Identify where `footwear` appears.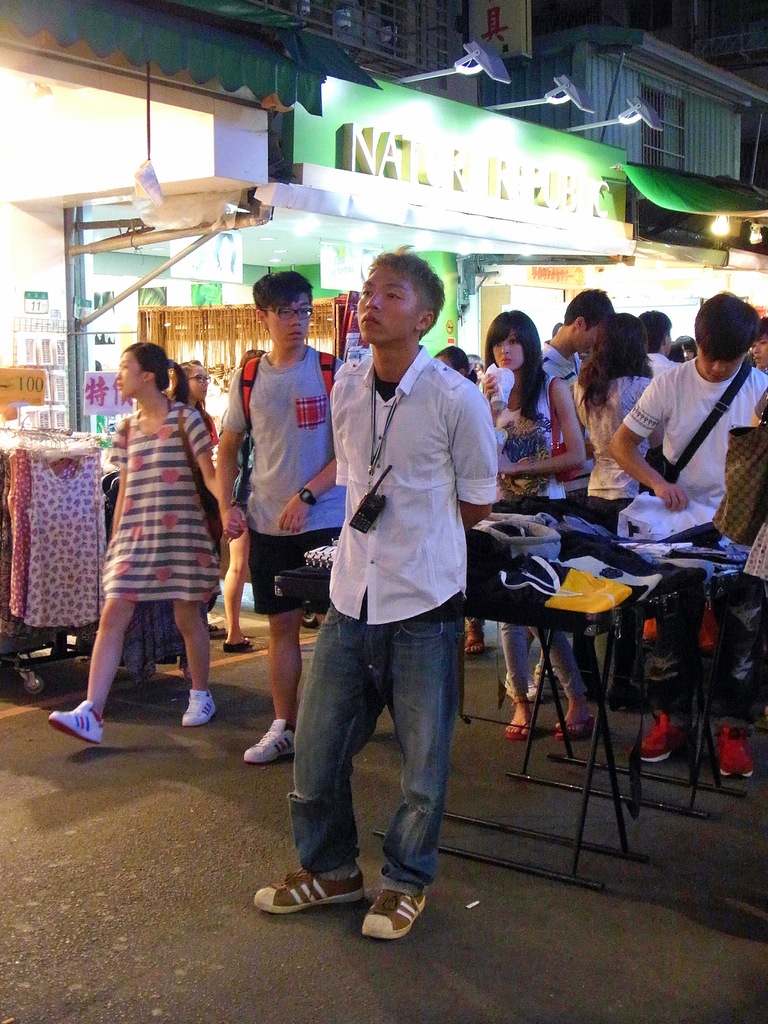
Appears at <bbox>181, 687, 220, 733</bbox>.
